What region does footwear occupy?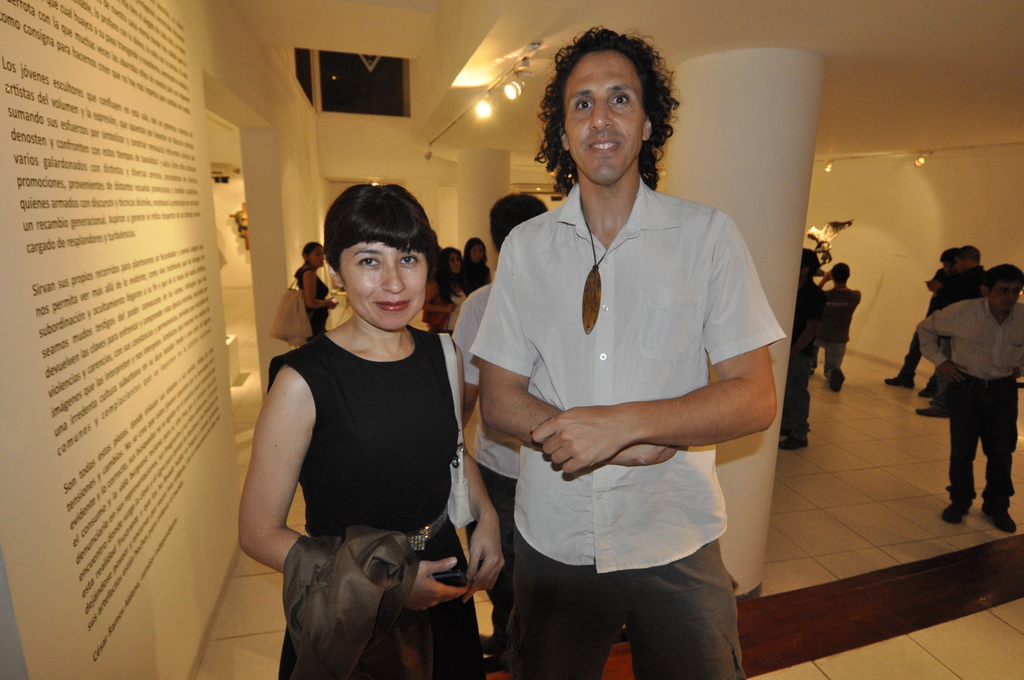
Rect(984, 505, 1016, 531).
